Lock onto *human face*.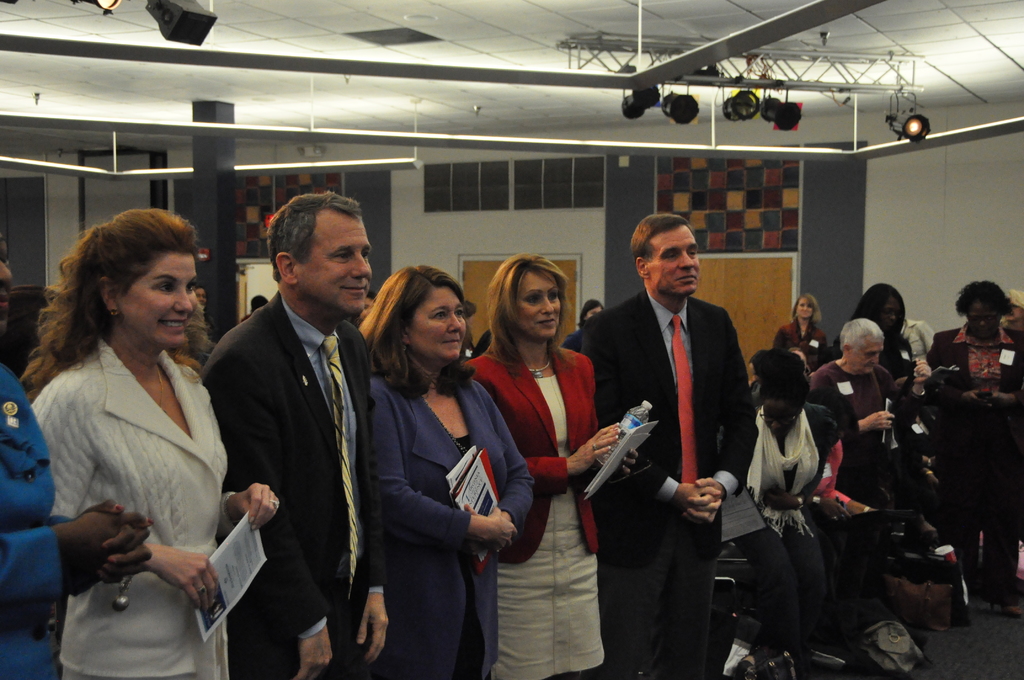
Locked: x1=0 y1=232 x2=10 y2=336.
